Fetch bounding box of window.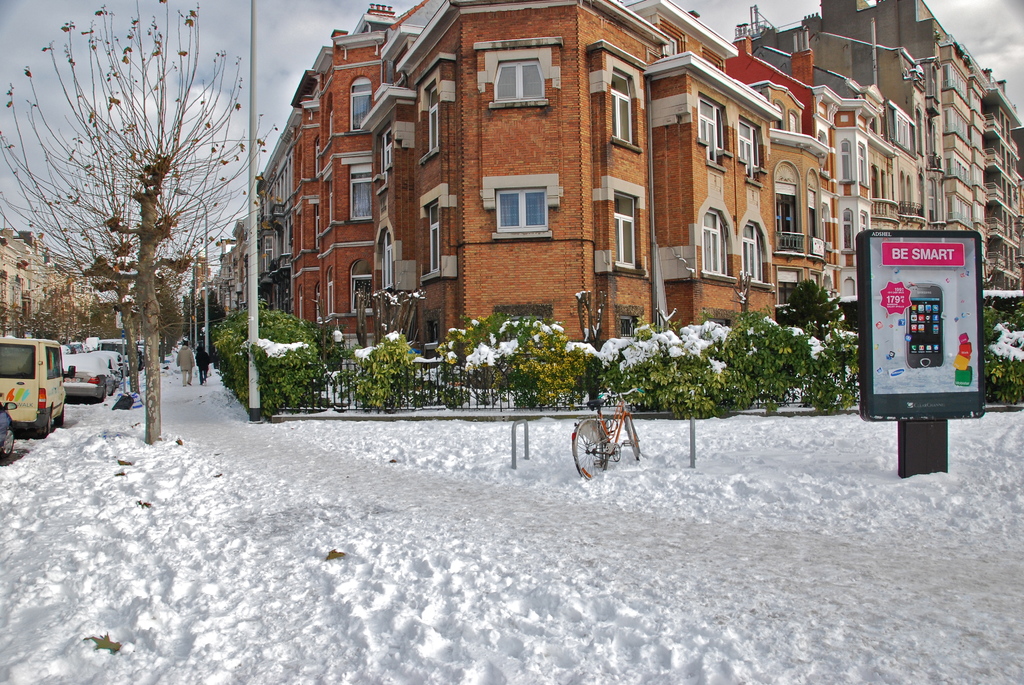
Bbox: x1=490, y1=187, x2=551, y2=241.
